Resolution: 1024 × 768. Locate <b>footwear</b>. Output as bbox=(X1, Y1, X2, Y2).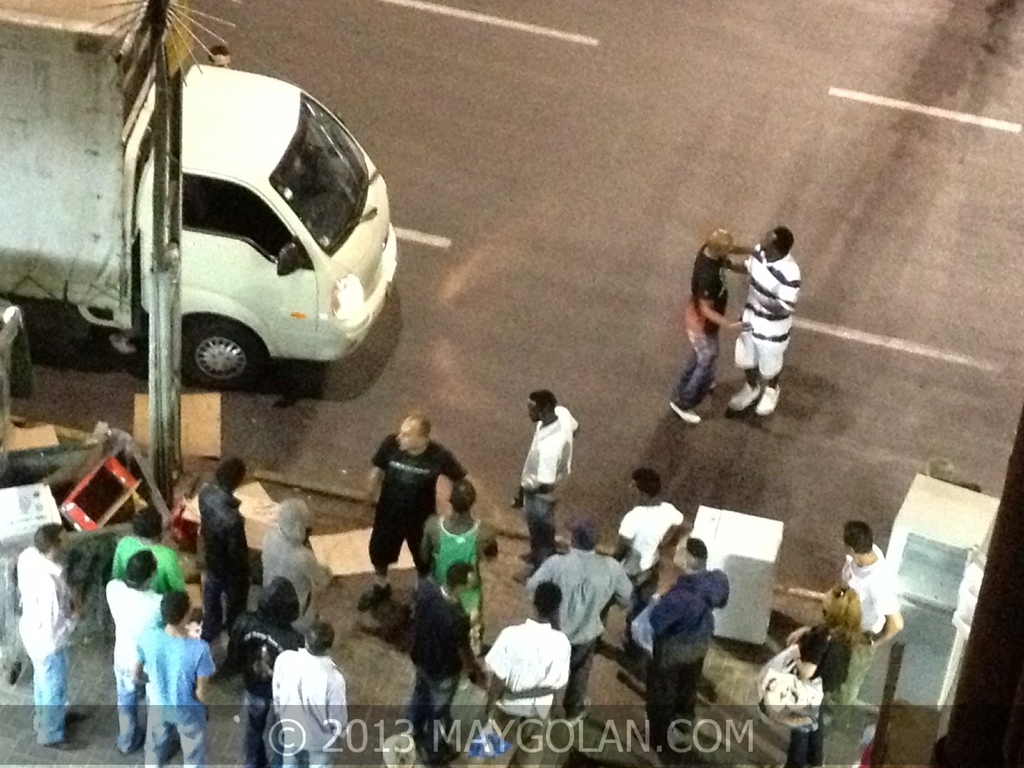
bbox=(712, 383, 717, 393).
